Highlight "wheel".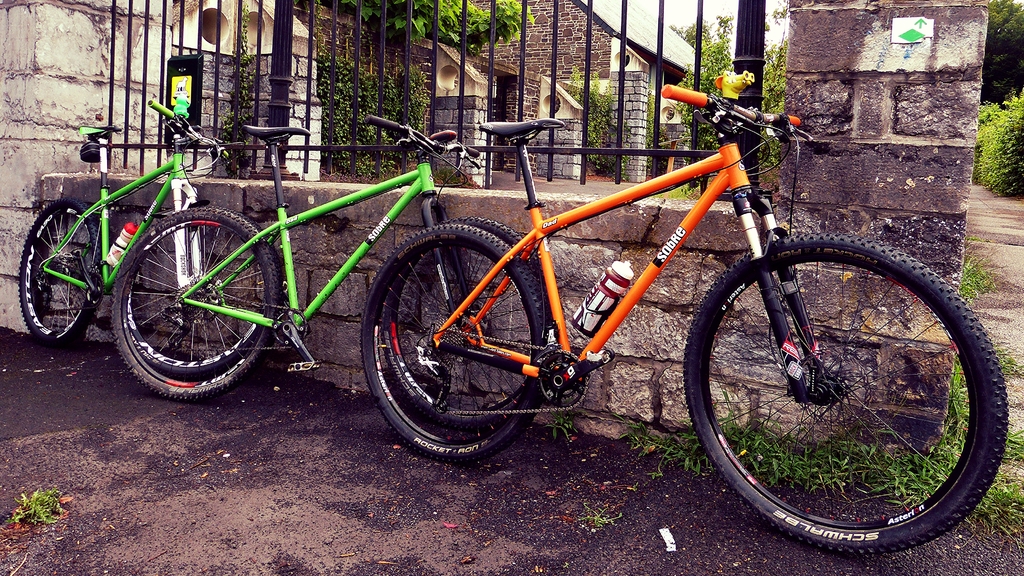
Highlighted region: detection(15, 197, 106, 348).
